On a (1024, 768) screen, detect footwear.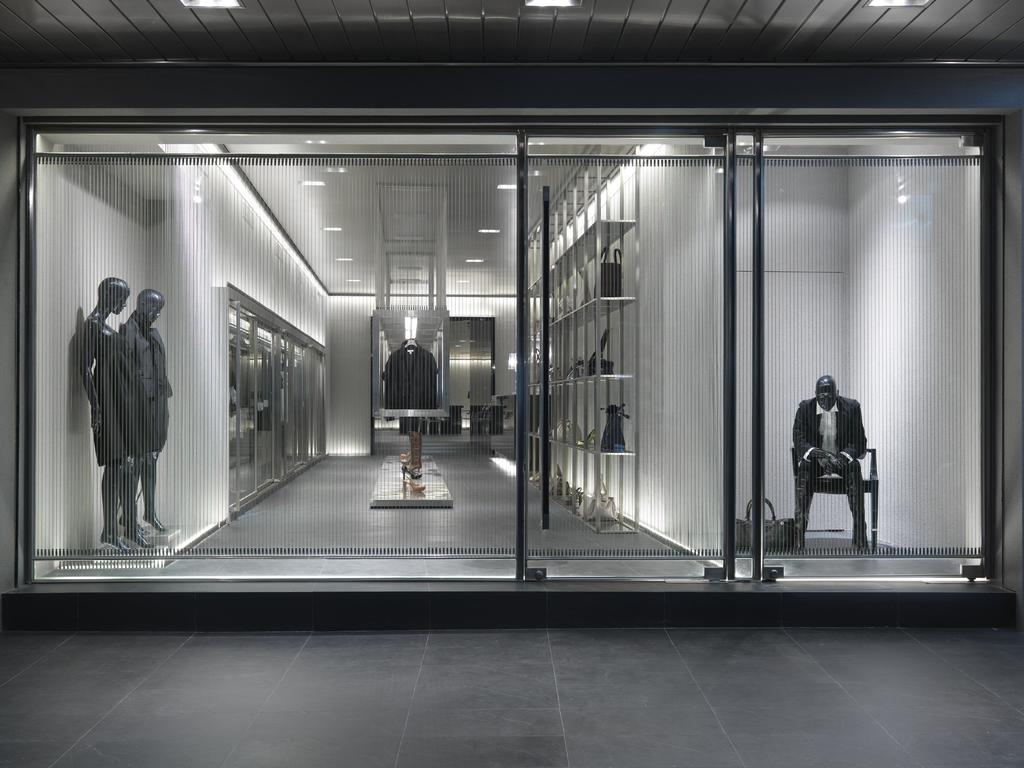
(103,536,131,549).
